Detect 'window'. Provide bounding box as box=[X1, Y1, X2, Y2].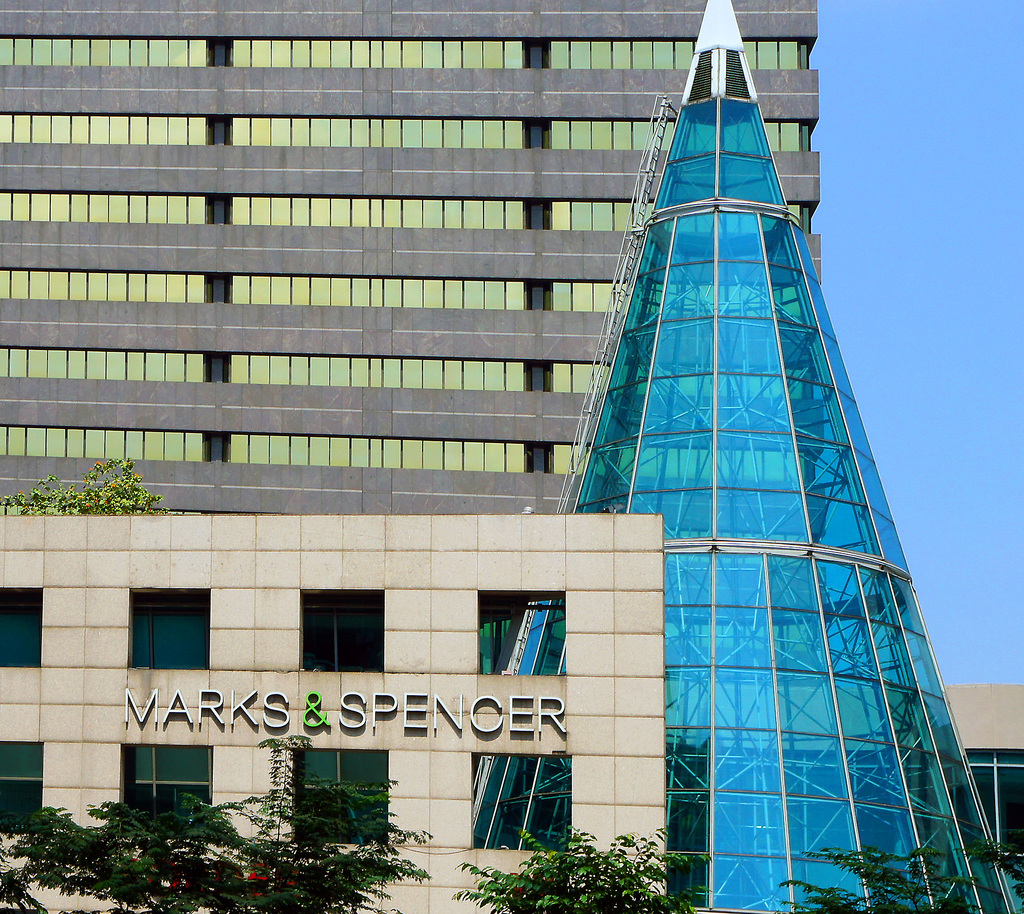
box=[0, 582, 40, 669].
